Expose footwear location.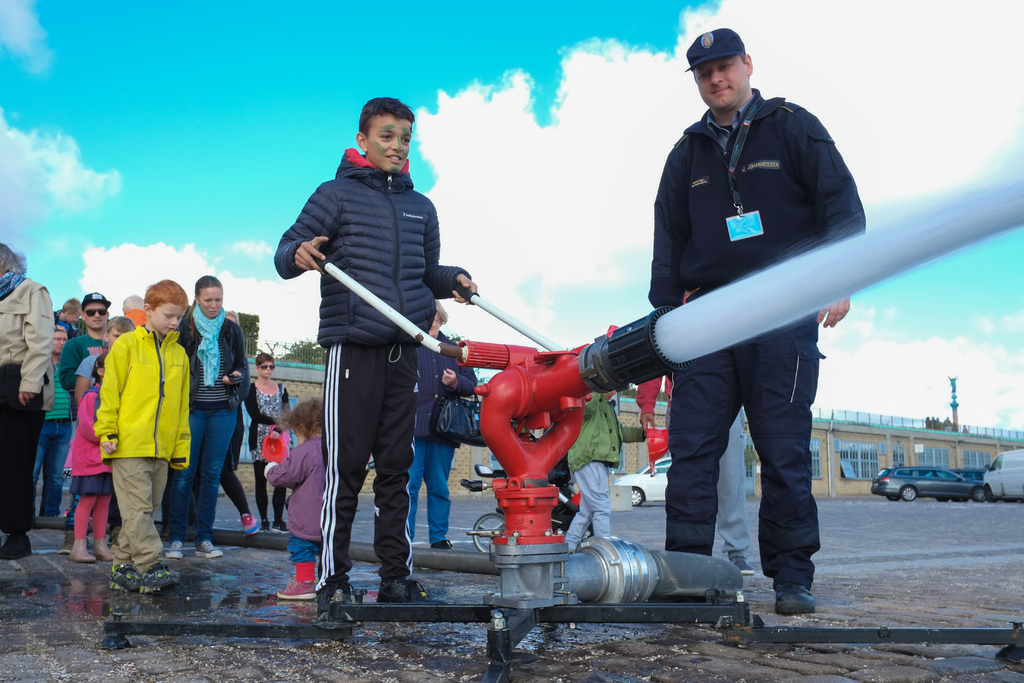
Exposed at x1=111, y1=559, x2=134, y2=593.
